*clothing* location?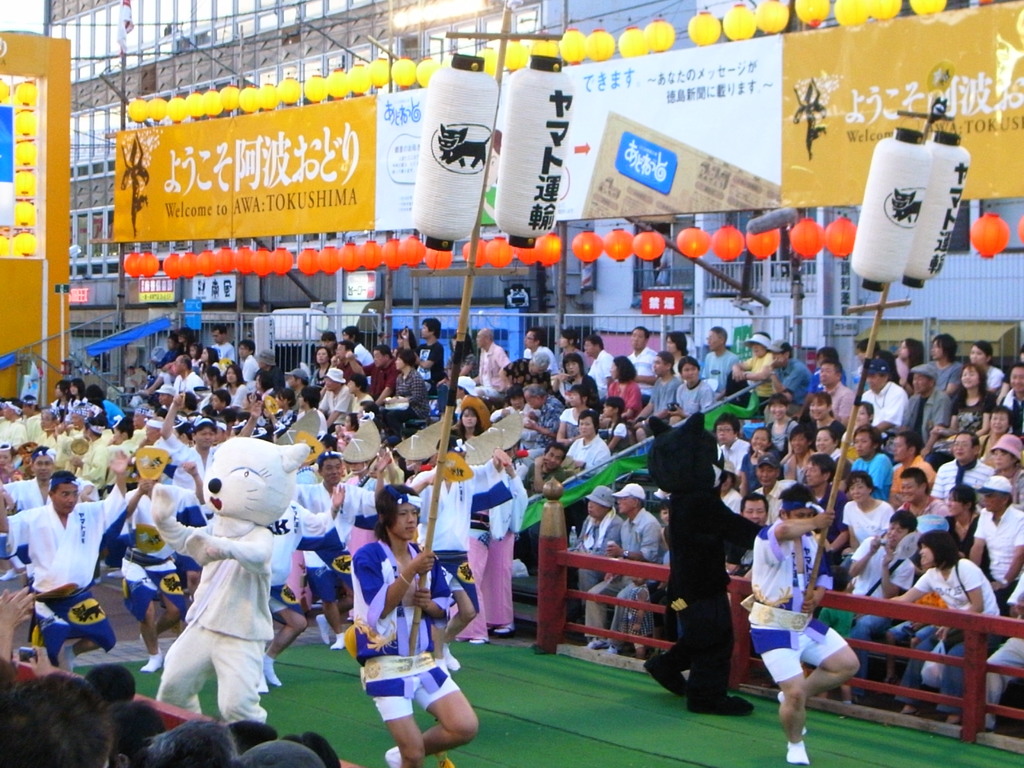
crop(966, 506, 1023, 585)
